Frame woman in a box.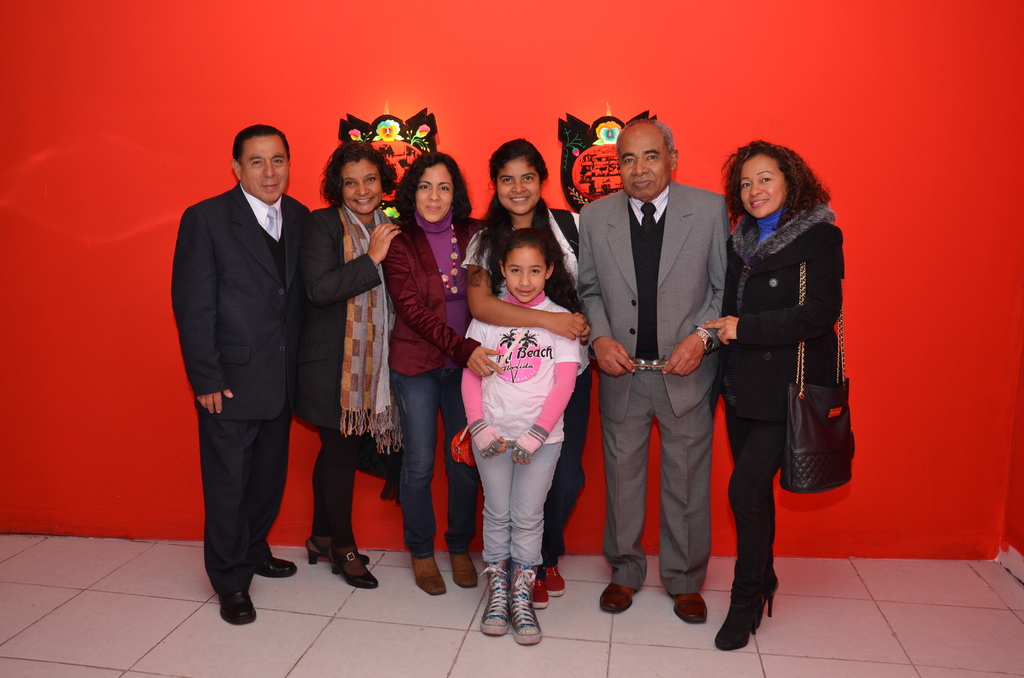
463:138:580:611.
